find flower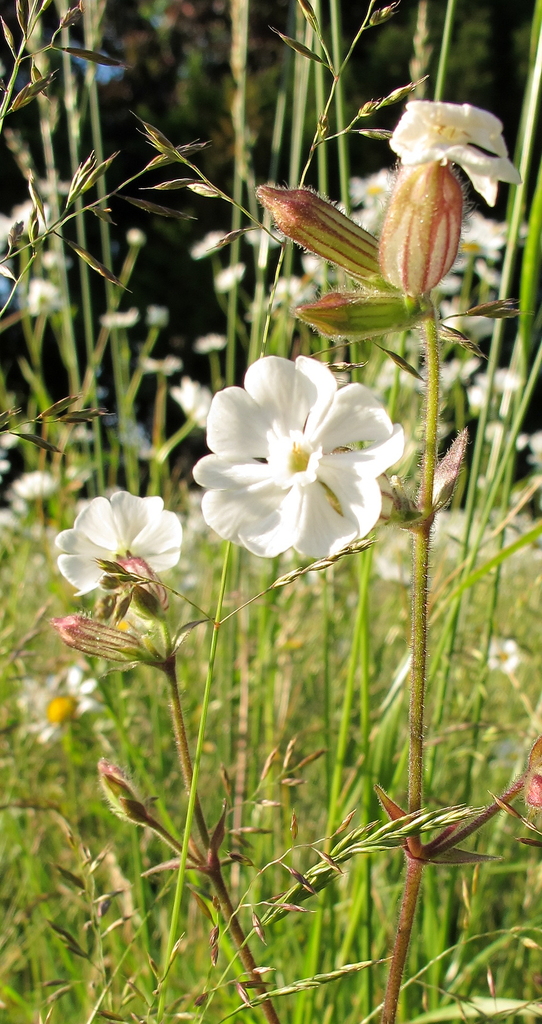
box=[48, 485, 186, 595]
